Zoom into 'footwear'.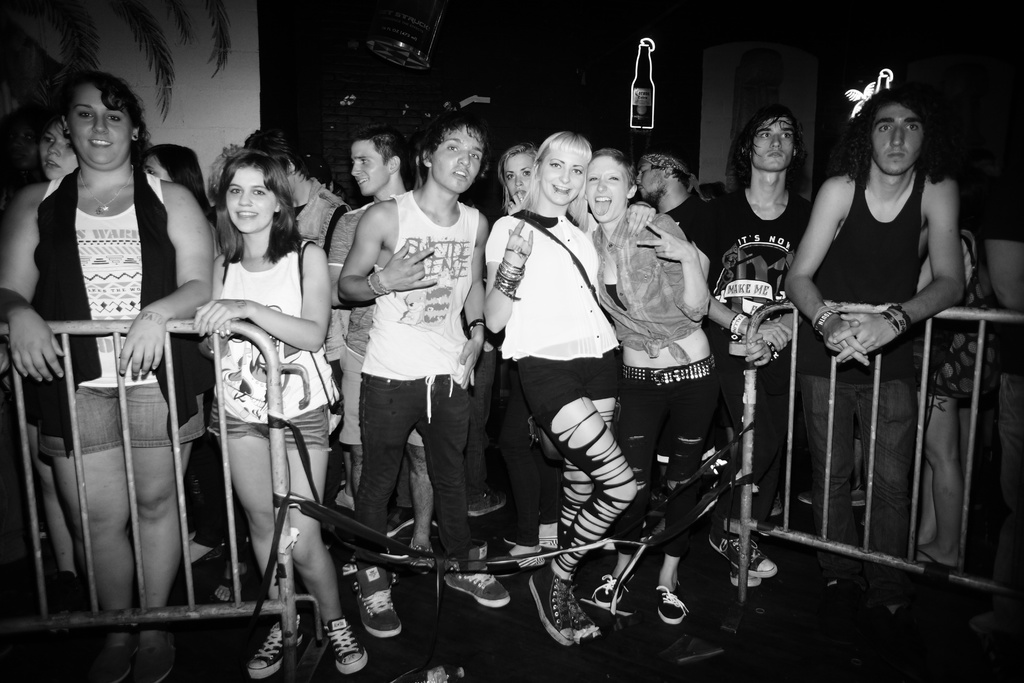
Zoom target: [x1=342, y1=553, x2=358, y2=578].
